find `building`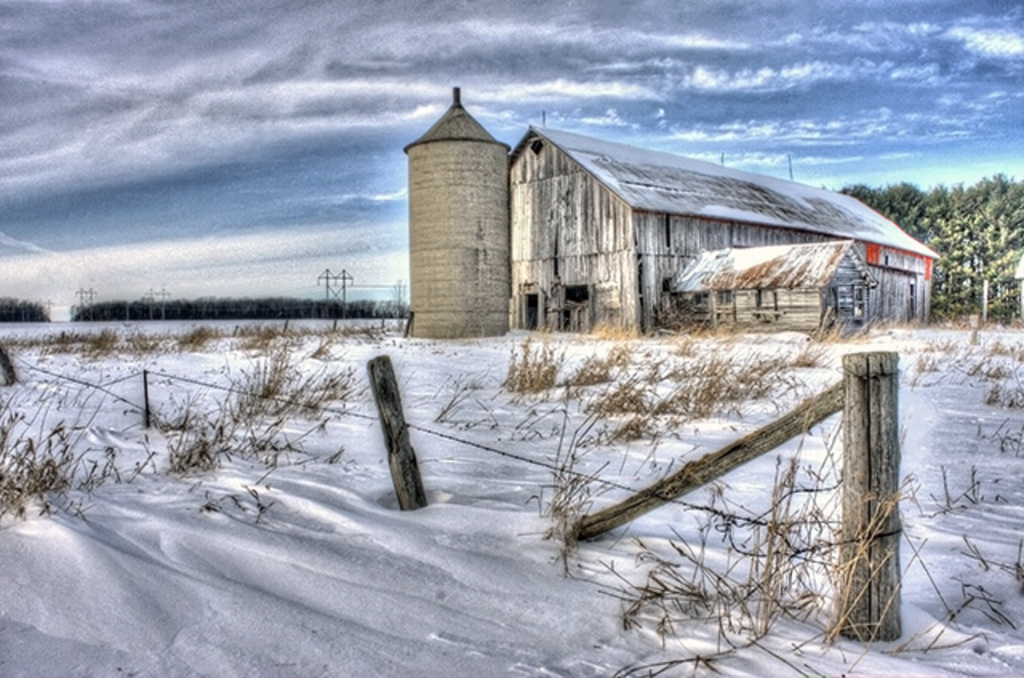
select_region(408, 85, 938, 337)
